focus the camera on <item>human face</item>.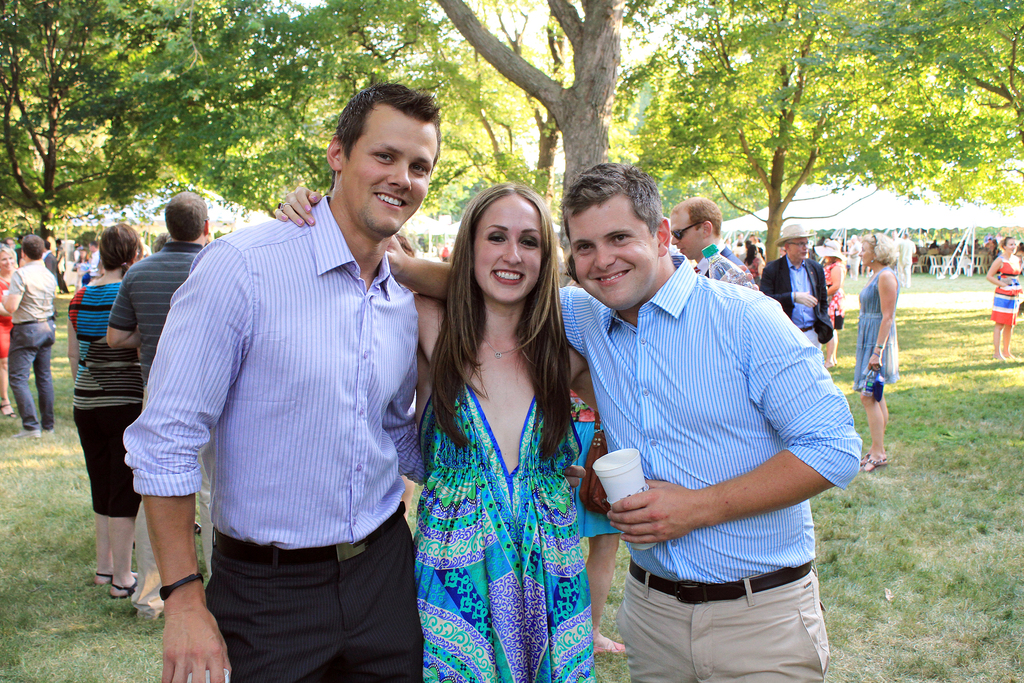
Focus region: {"x1": 564, "y1": 188, "x2": 669, "y2": 312}.
